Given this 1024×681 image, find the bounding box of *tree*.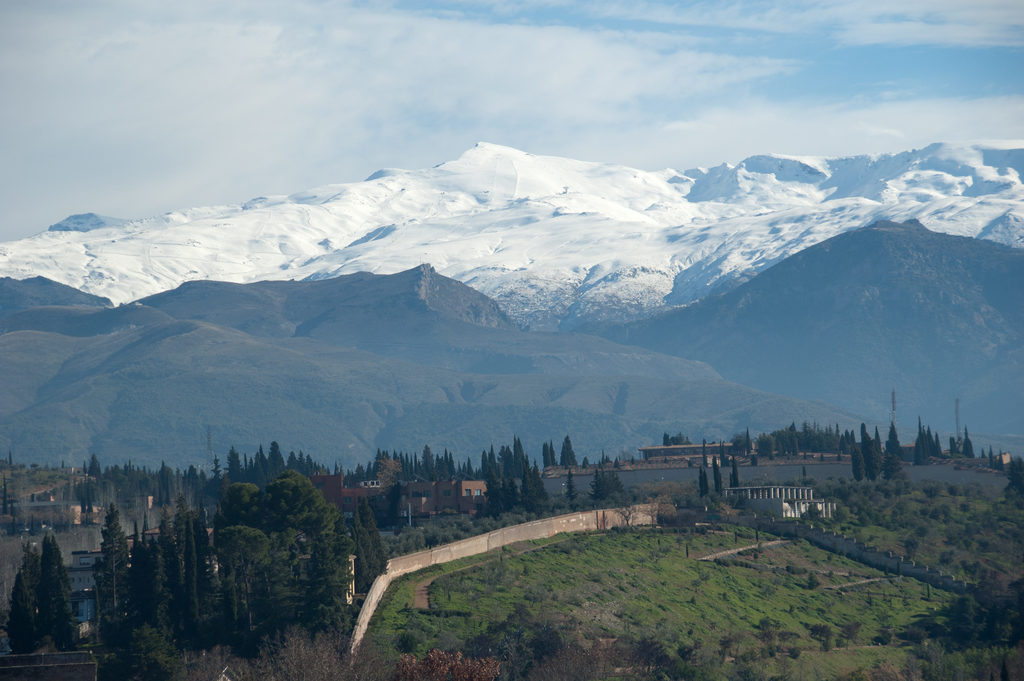
l=758, t=613, r=776, b=629.
